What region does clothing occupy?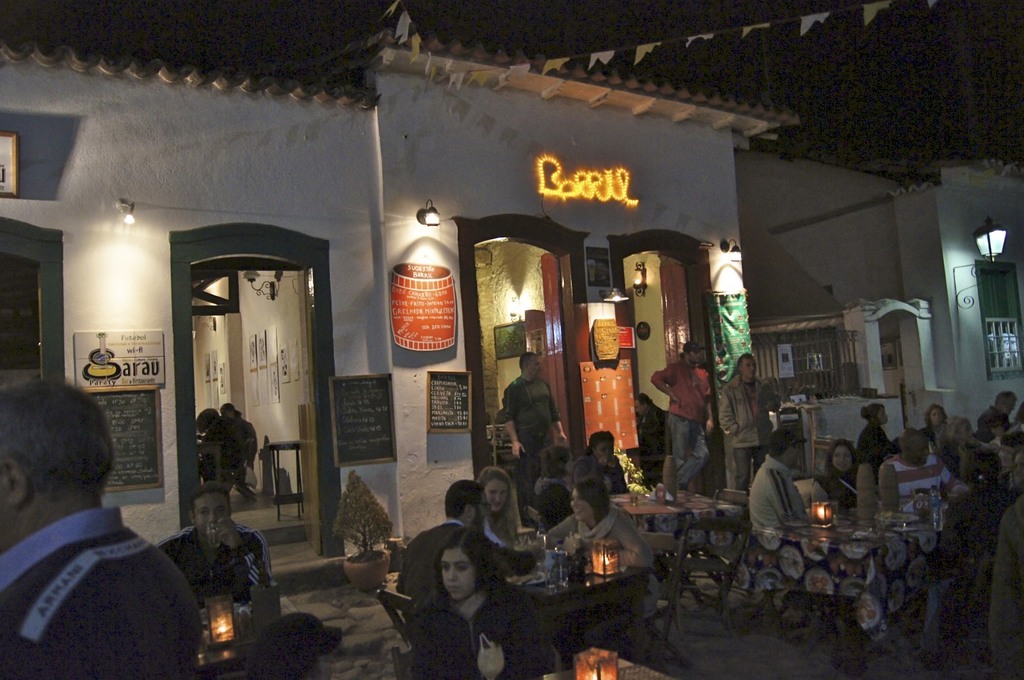
select_region(481, 511, 507, 546).
